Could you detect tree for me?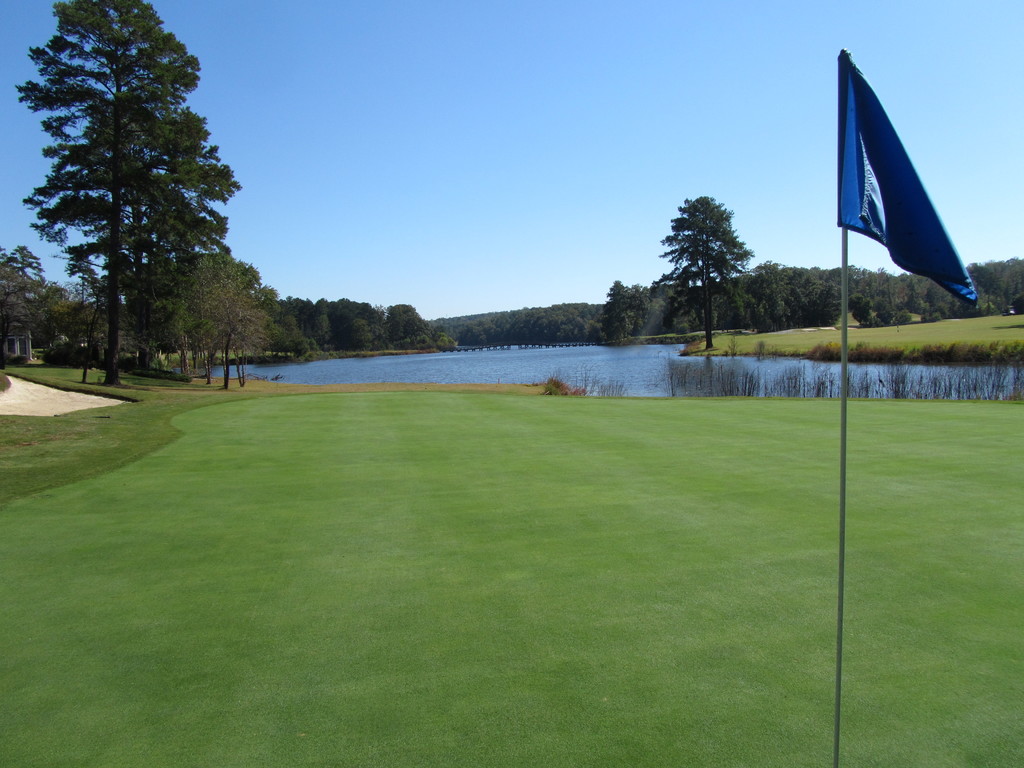
Detection result: bbox(71, 33, 244, 385).
